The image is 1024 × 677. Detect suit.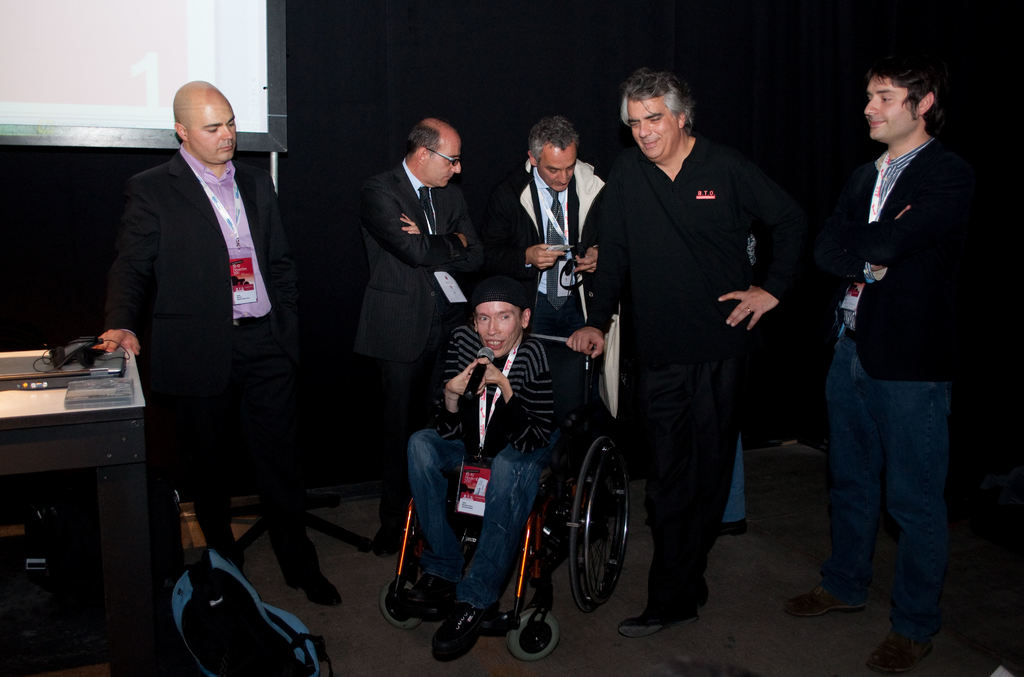
Detection: [99,61,296,530].
